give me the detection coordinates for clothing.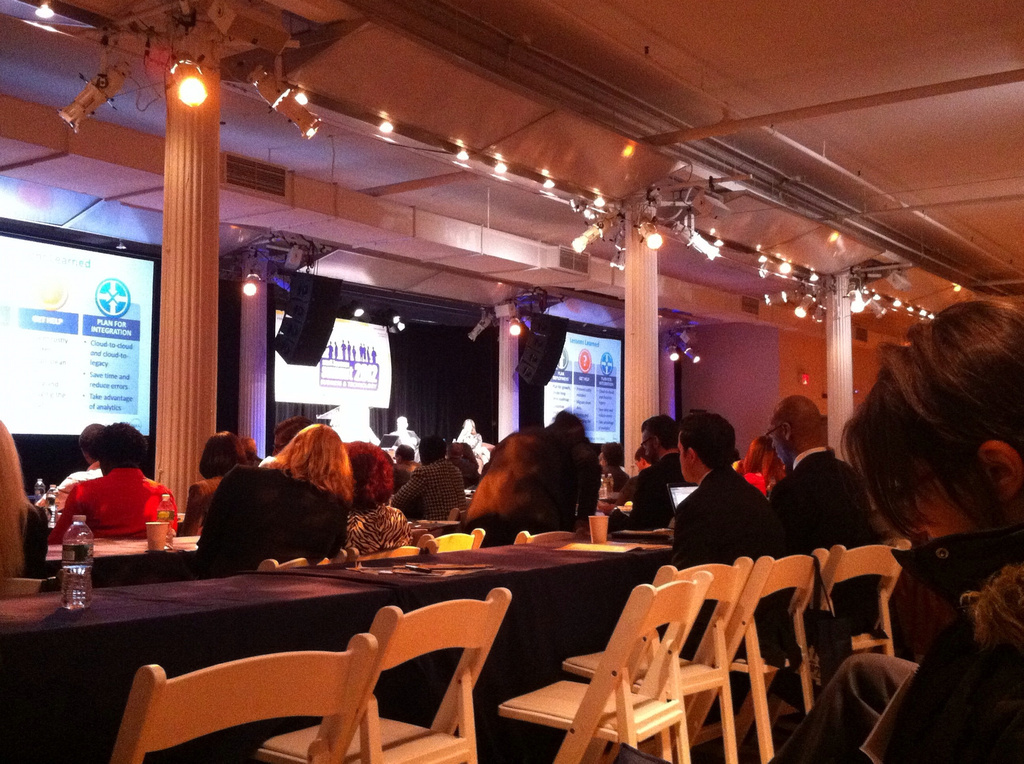
region(670, 466, 808, 667).
